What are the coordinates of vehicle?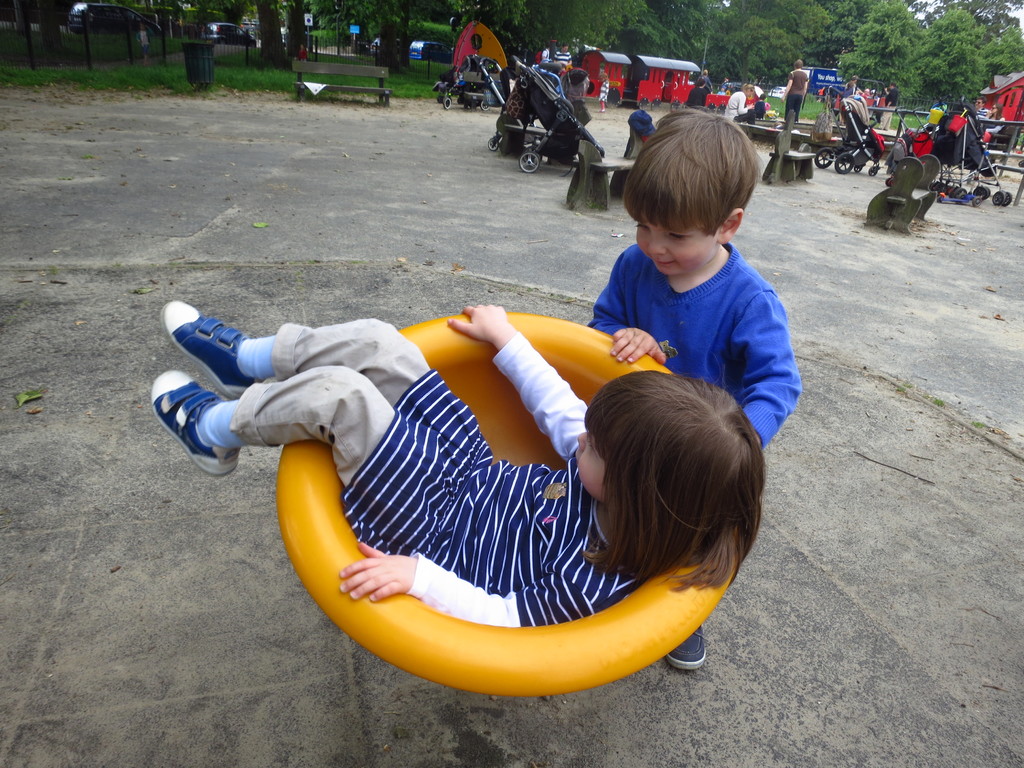
[x1=72, y1=4, x2=160, y2=38].
